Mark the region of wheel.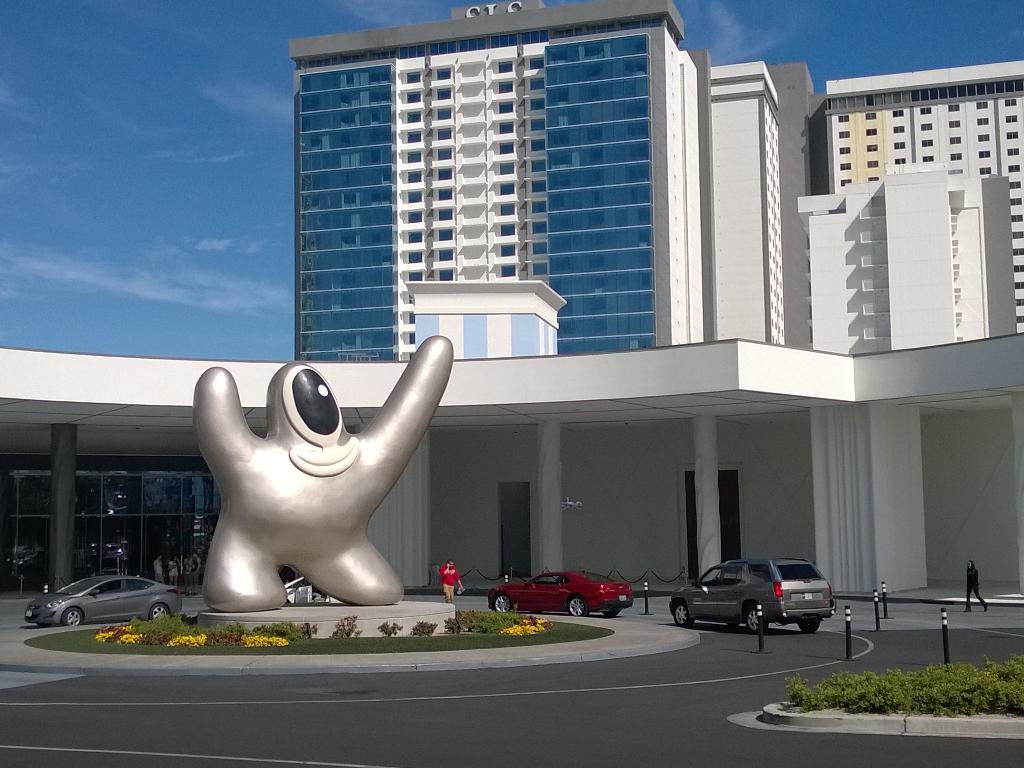
Region: left=604, top=609, right=619, bottom=618.
